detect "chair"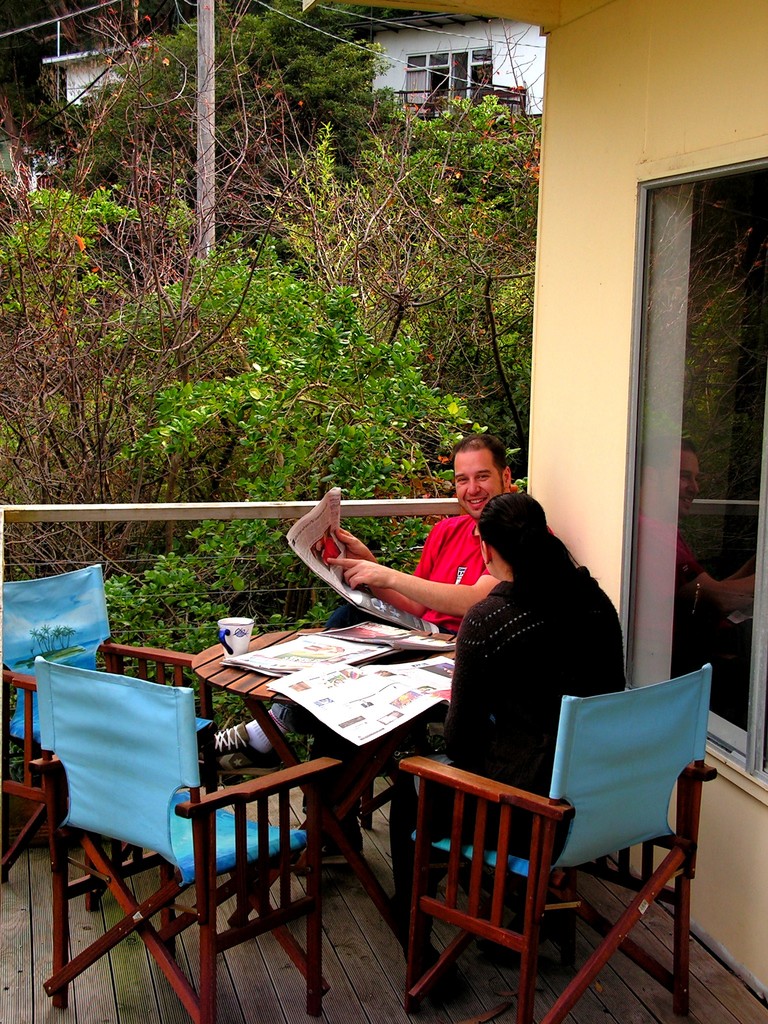
detection(317, 712, 456, 830)
